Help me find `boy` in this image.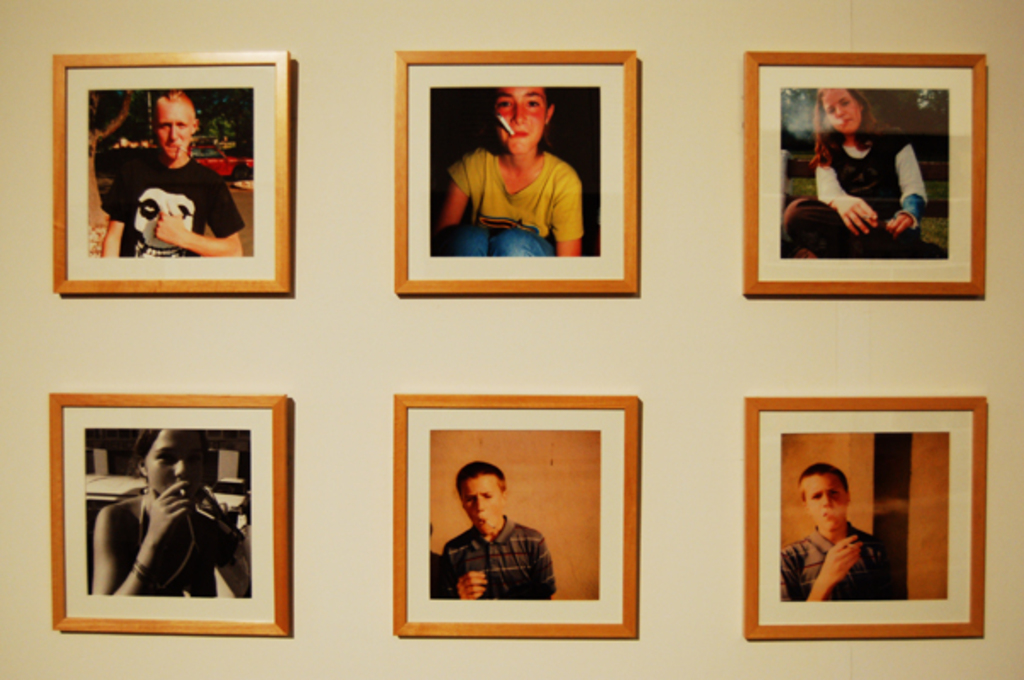
Found it: Rect(779, 461, 896, 600).
